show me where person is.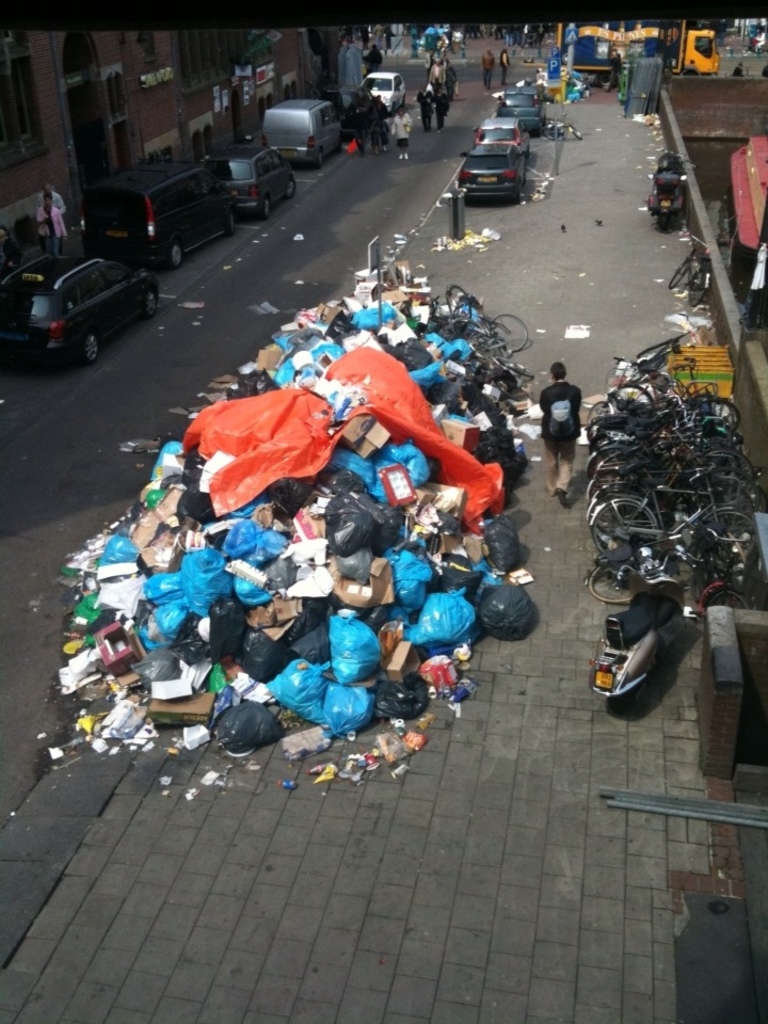
person is at bbox(540, 355, 589, 495).
